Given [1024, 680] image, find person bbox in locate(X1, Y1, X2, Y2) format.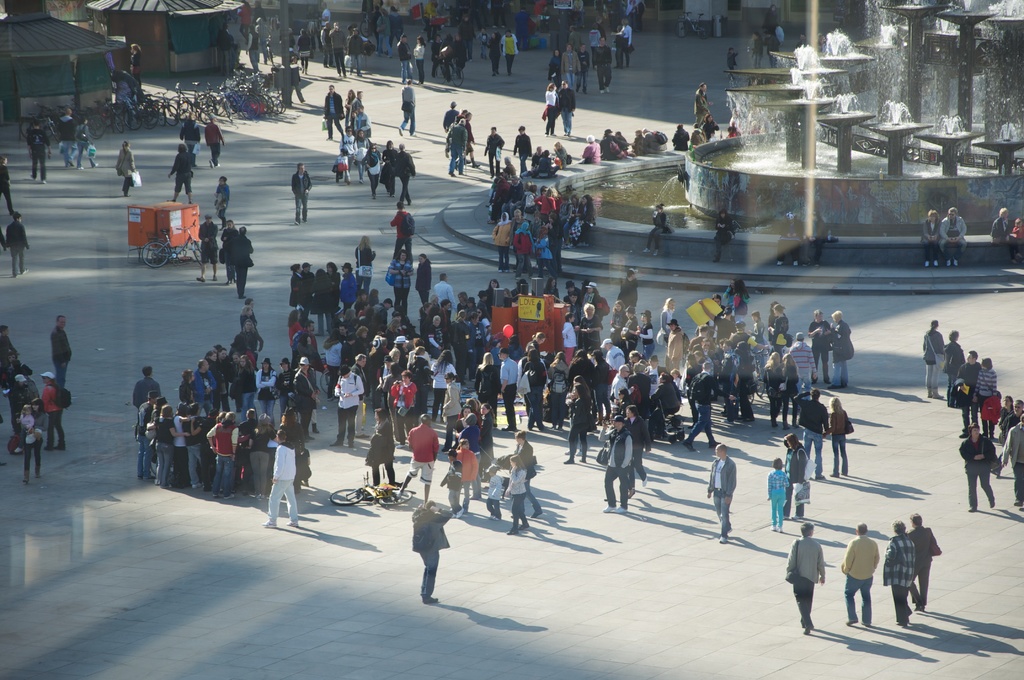
locate(801, 209, 831, 268).
